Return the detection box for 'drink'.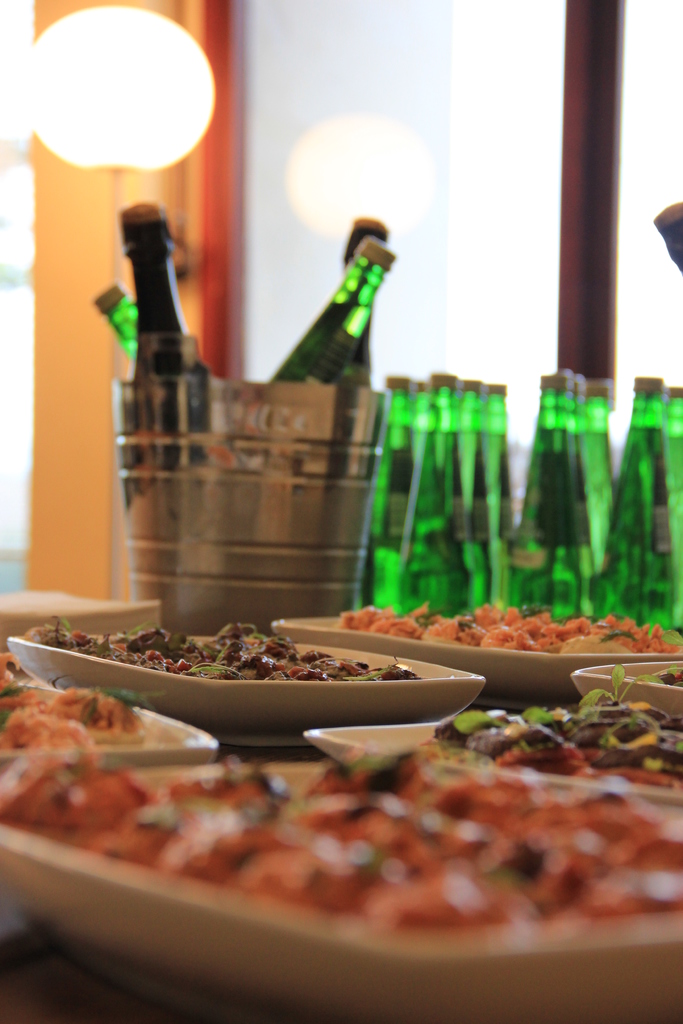
(x1=92, y1=281, x2=137, y2=358).
